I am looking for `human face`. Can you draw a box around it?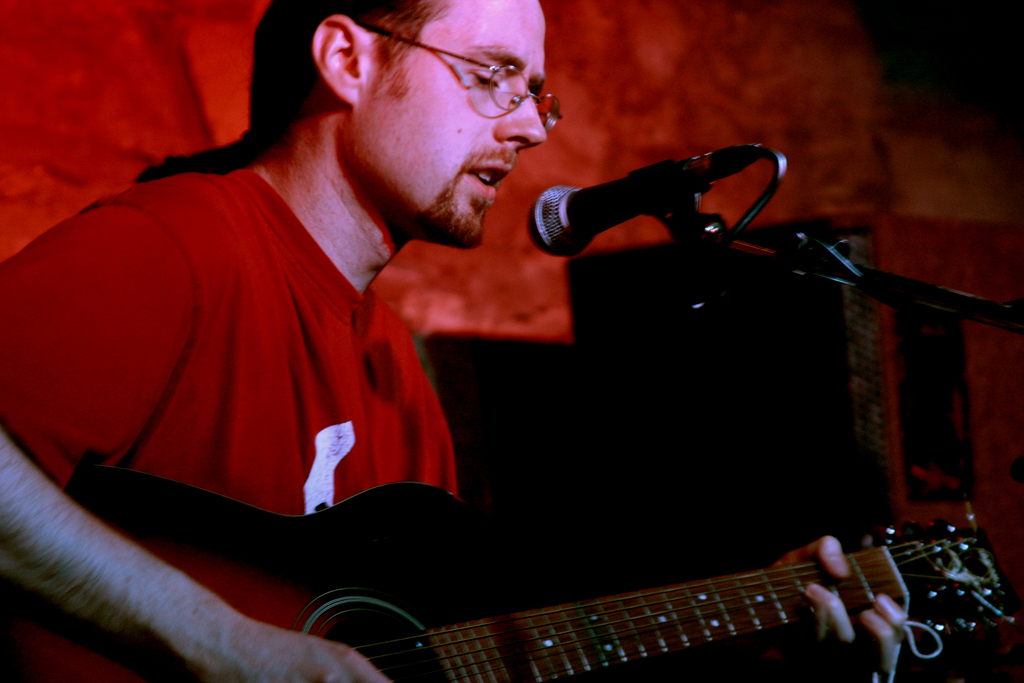
Sure, the bounding box is bbox=[365, 0, 547, 252].
